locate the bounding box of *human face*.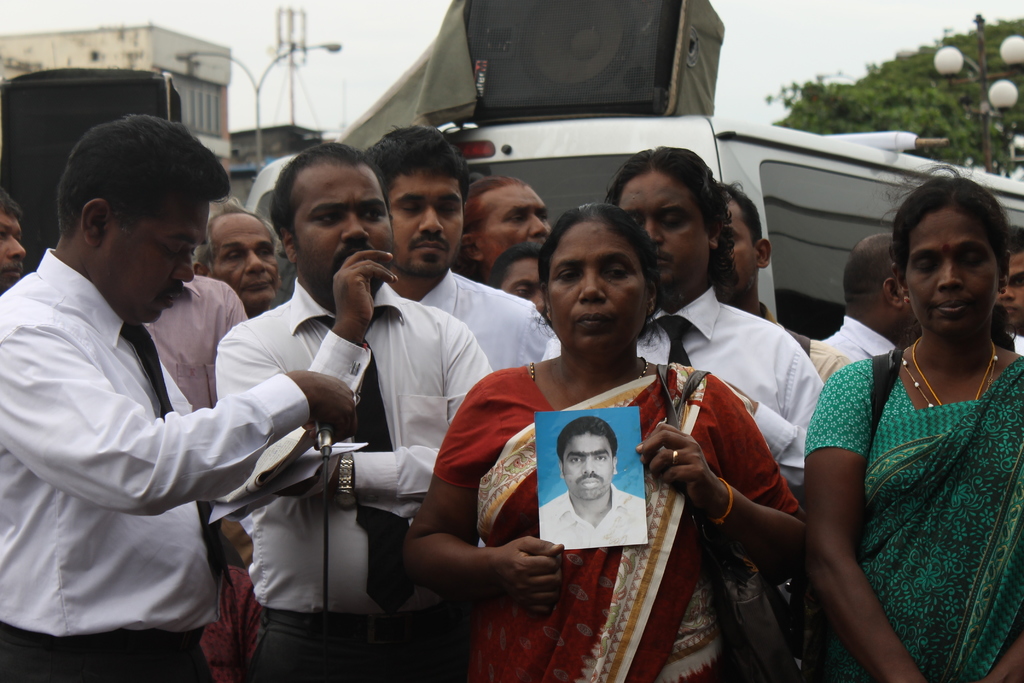
Bounding box: (0, 205, 53, 292).
